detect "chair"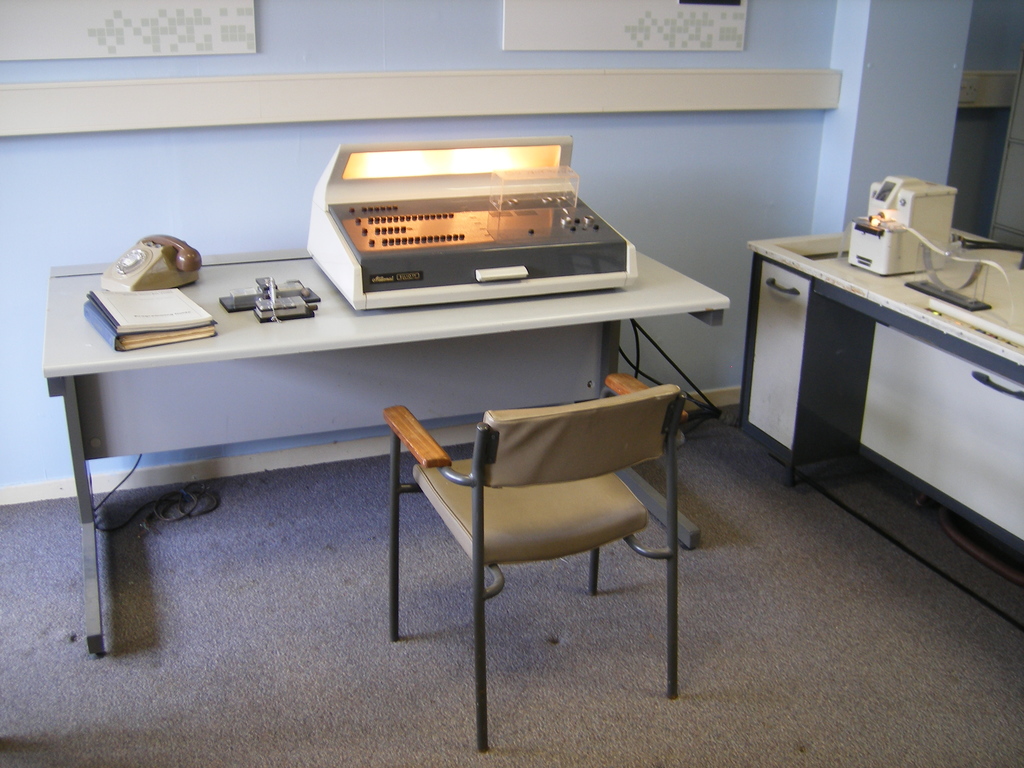
box(372, 357, 696, 685)
